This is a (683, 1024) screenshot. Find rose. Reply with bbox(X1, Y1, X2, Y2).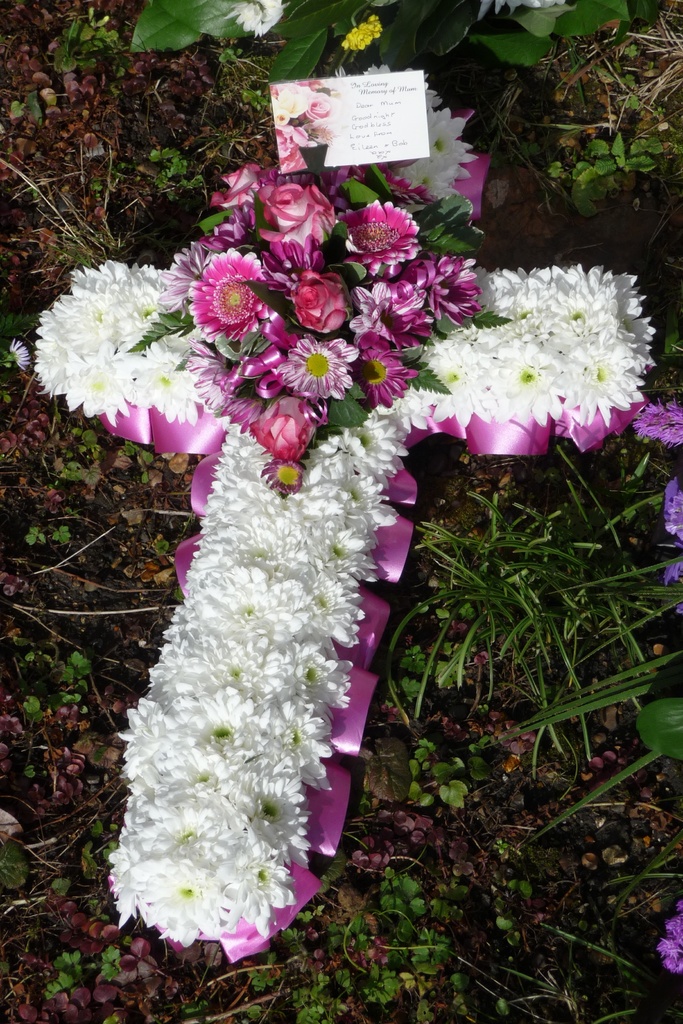
bbox(270, 102, 292, 126).
